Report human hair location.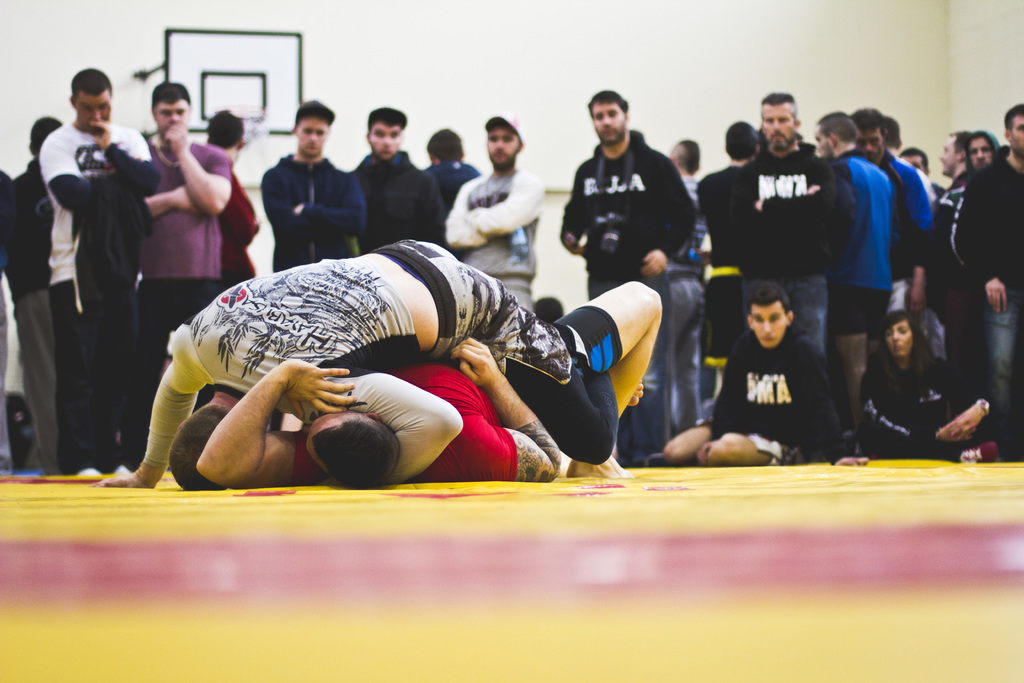
Report: Rect(725, 122, 761, 161).
